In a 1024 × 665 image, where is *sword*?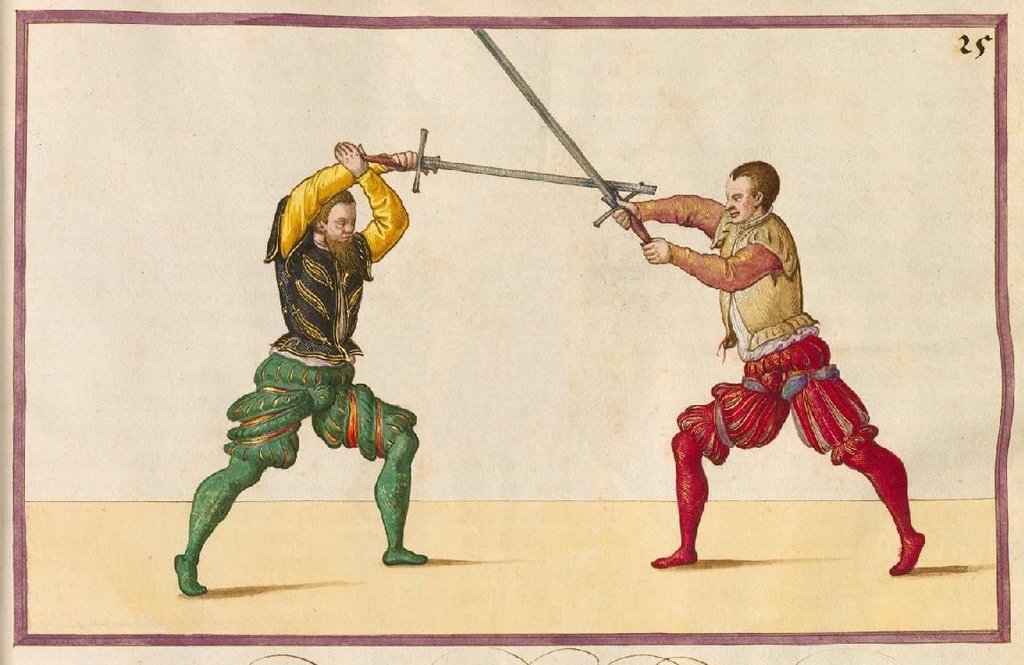
<box>467,18,654,248</box>.
